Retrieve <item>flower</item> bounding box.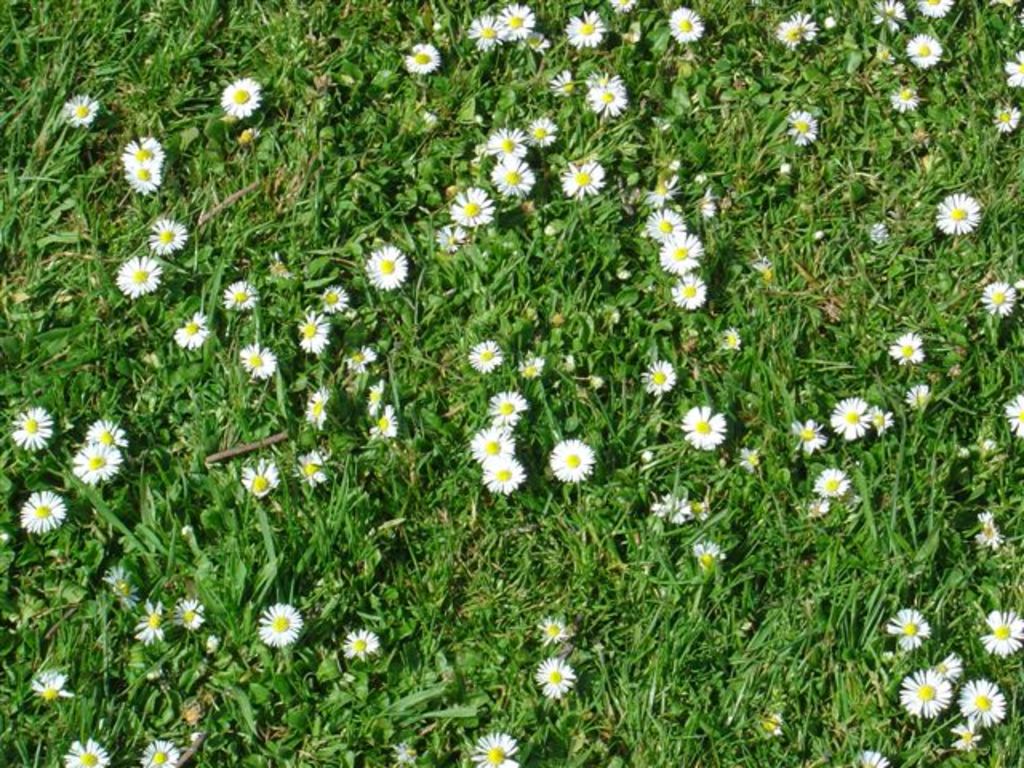
Bounding box: bbox=[70, 442, 123, 488].
